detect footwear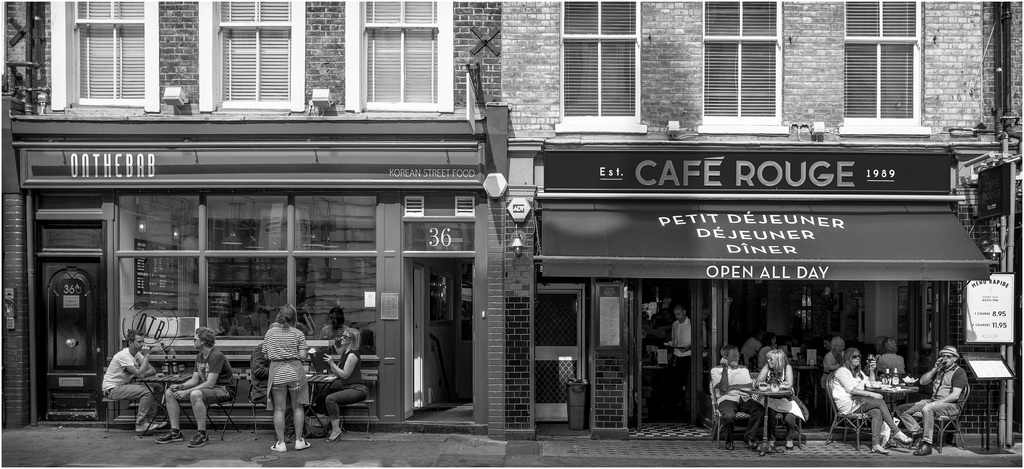
(x1=270, y1=438, x2=286, y2=452)
